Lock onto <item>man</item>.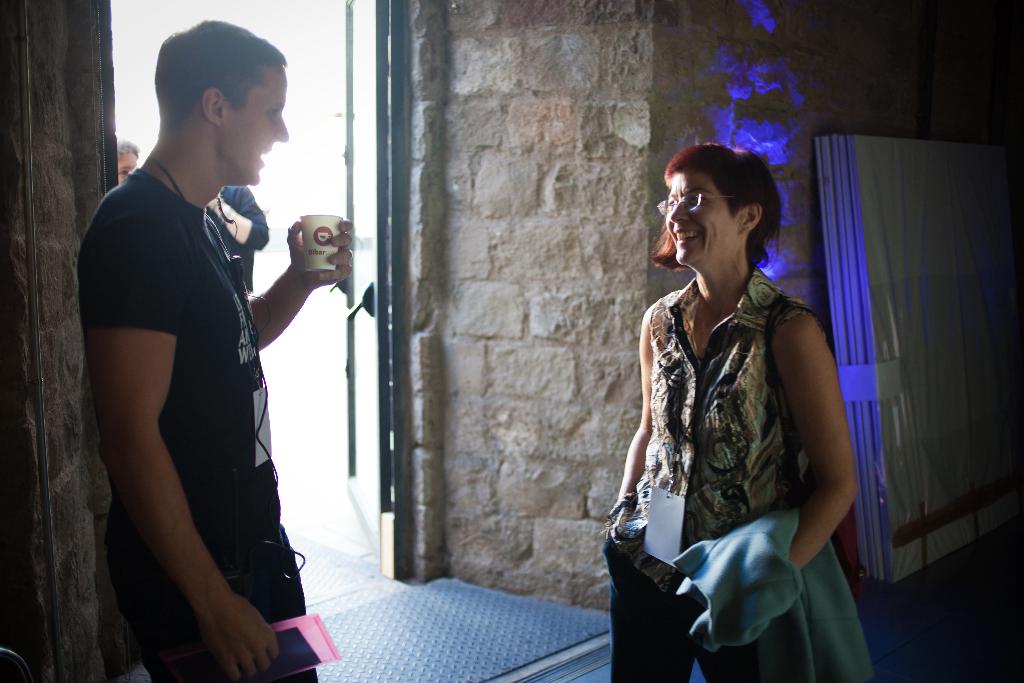
Locked: 76, 7, 316, 673.
